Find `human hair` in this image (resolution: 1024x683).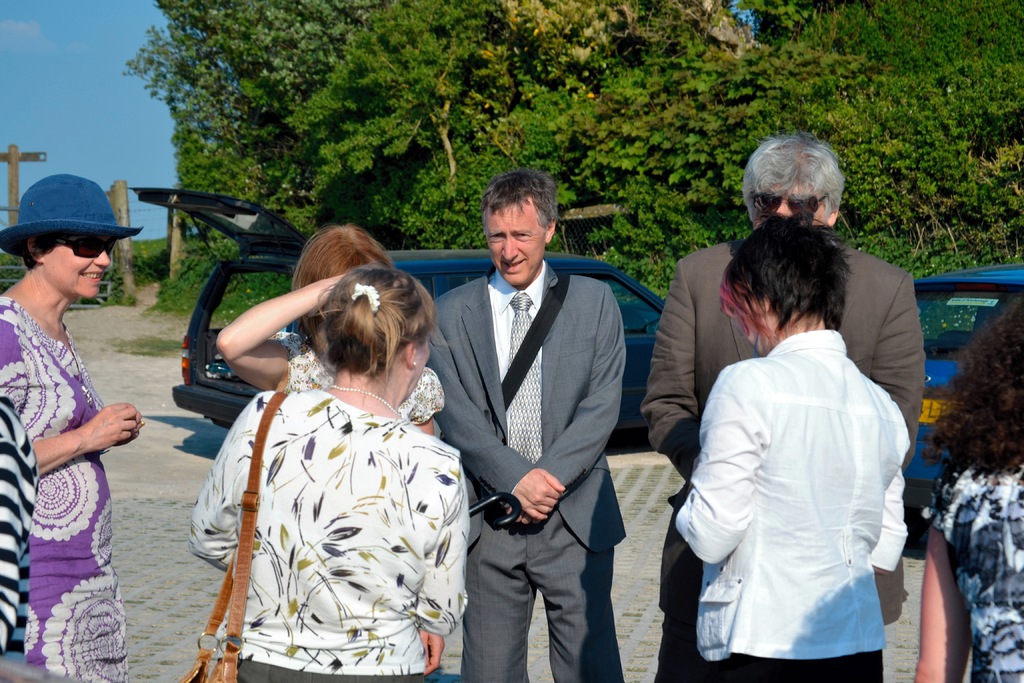
751, 140, 858, 234.
